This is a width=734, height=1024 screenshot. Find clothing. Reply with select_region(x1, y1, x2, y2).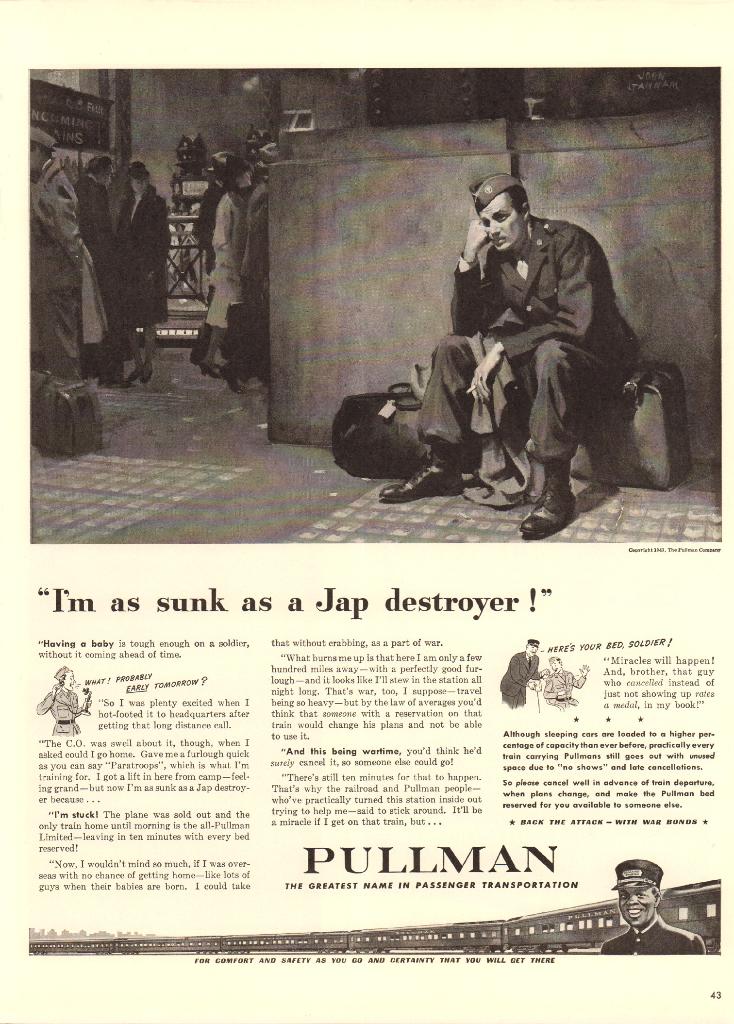
select_region(22, 164, 84, 379).
